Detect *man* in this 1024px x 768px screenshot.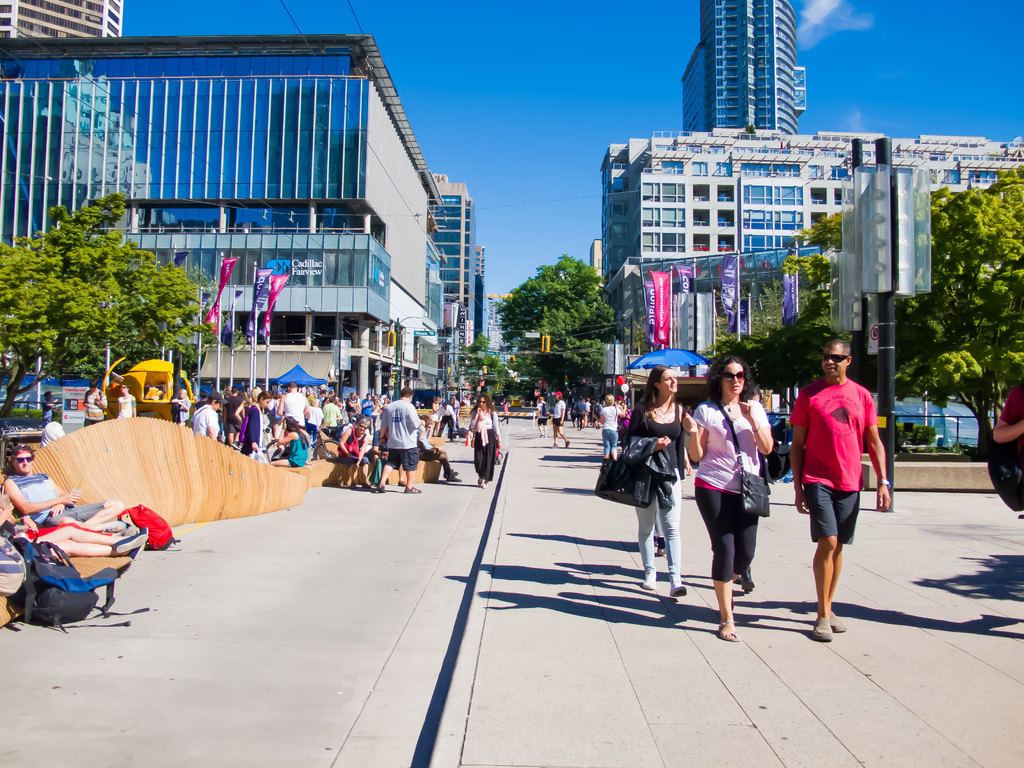
Detection: {"x1": 371, "y1": 393, "x2": 419, "y2": 494}.
